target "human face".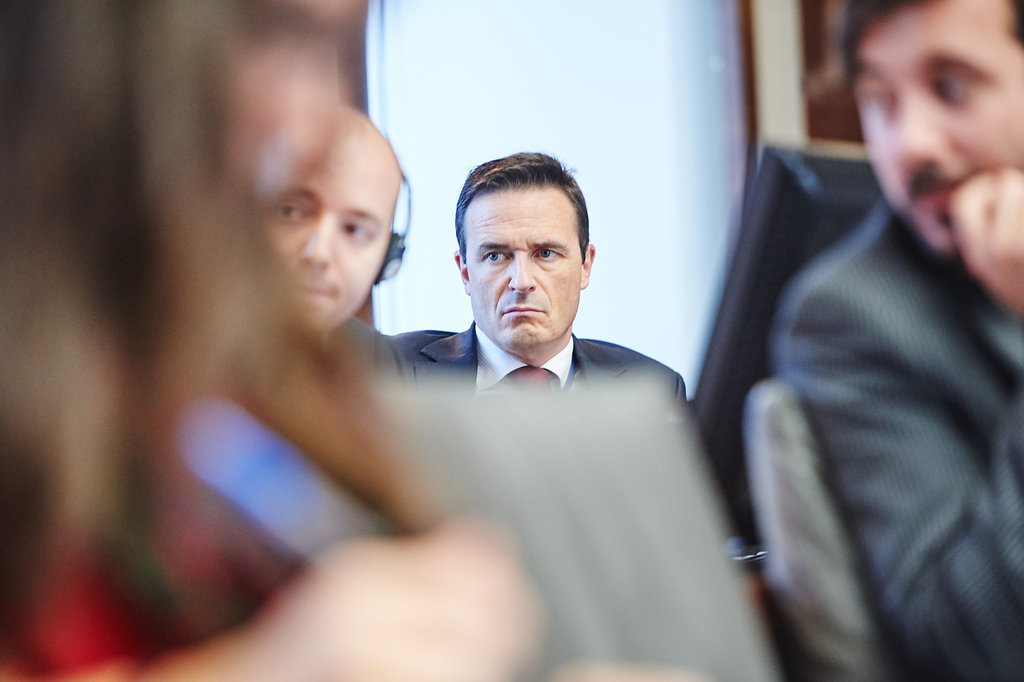
Target region: bbox=[464, 188, 582, 350].
